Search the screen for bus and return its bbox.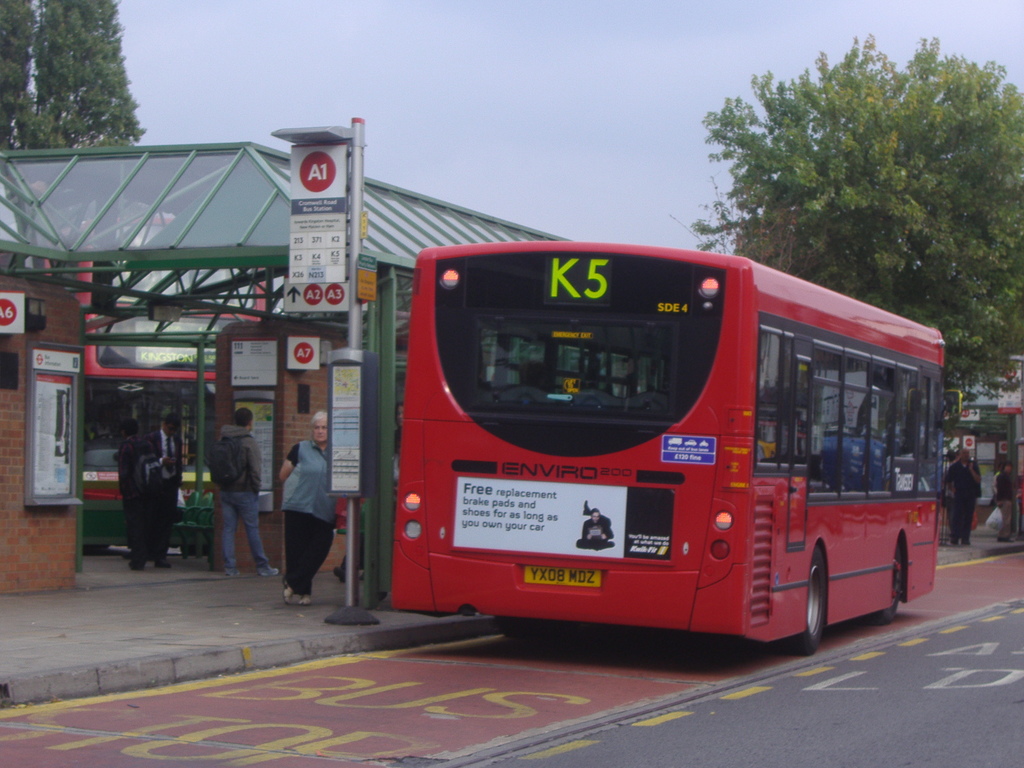
Found: 387 238 970 656.
